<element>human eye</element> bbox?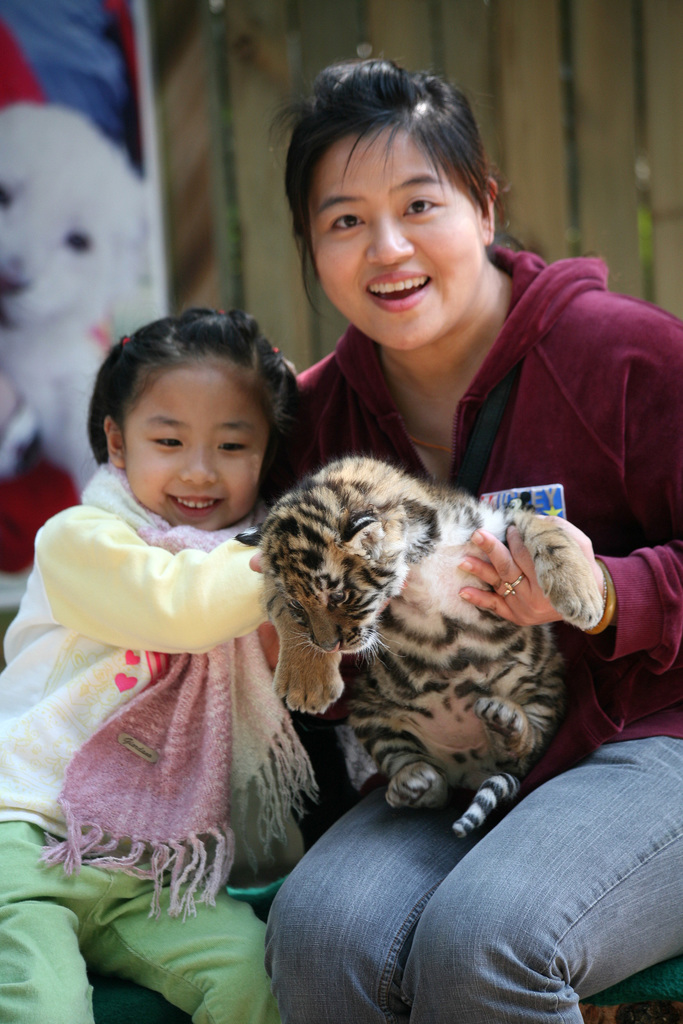
211 433 260 462
